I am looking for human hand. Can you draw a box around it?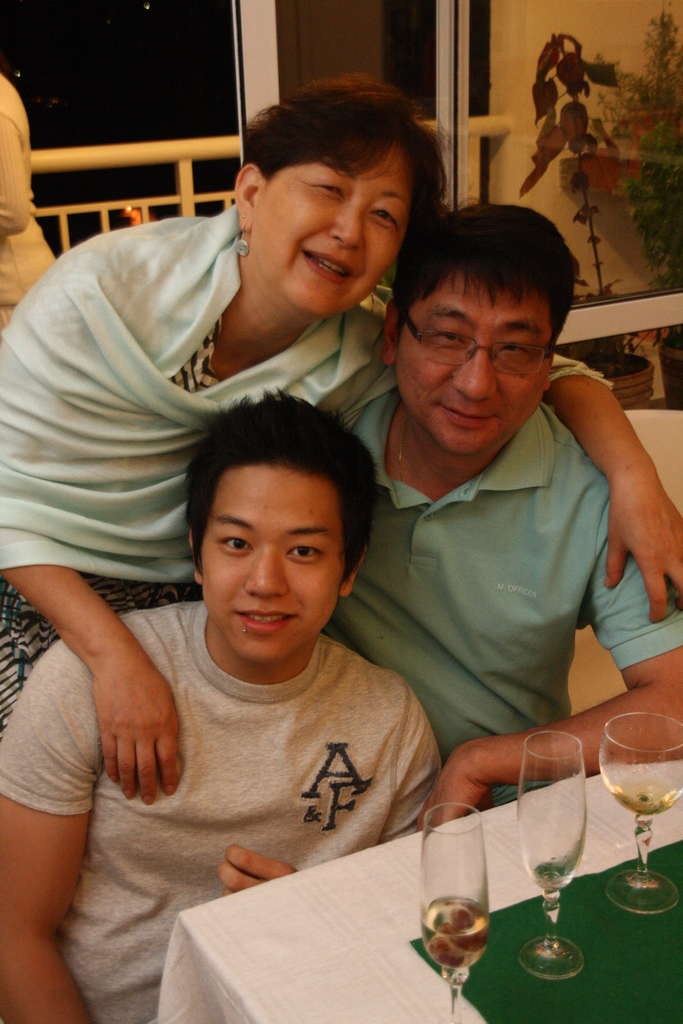
Sure, the bounding box is locate(413, 760, 497, 830).
